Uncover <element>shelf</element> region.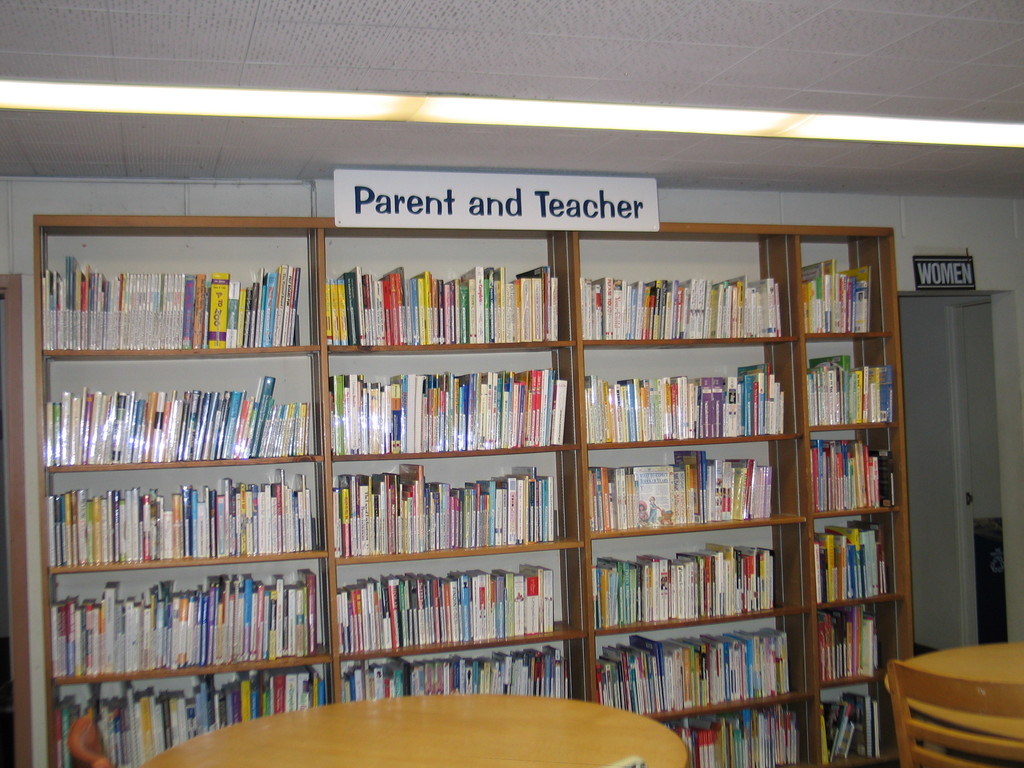
Uncovered: {"left": 45, "top": 552, "right": 328, "bottom": 682}.
